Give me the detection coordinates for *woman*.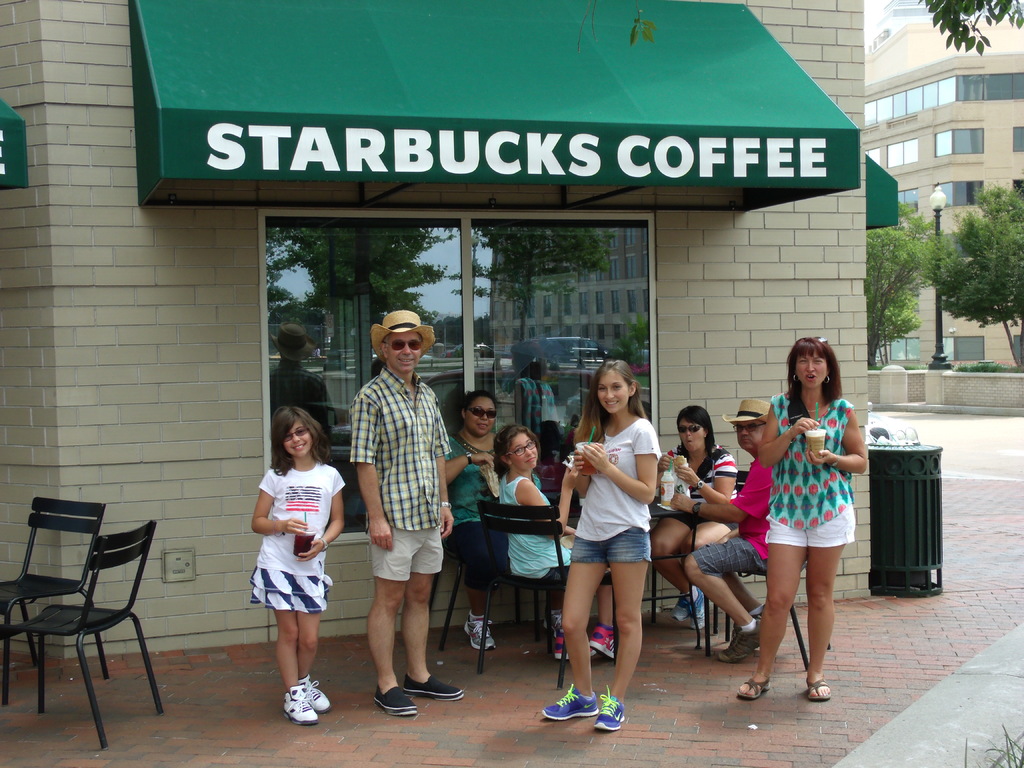
442,394,505,649.
